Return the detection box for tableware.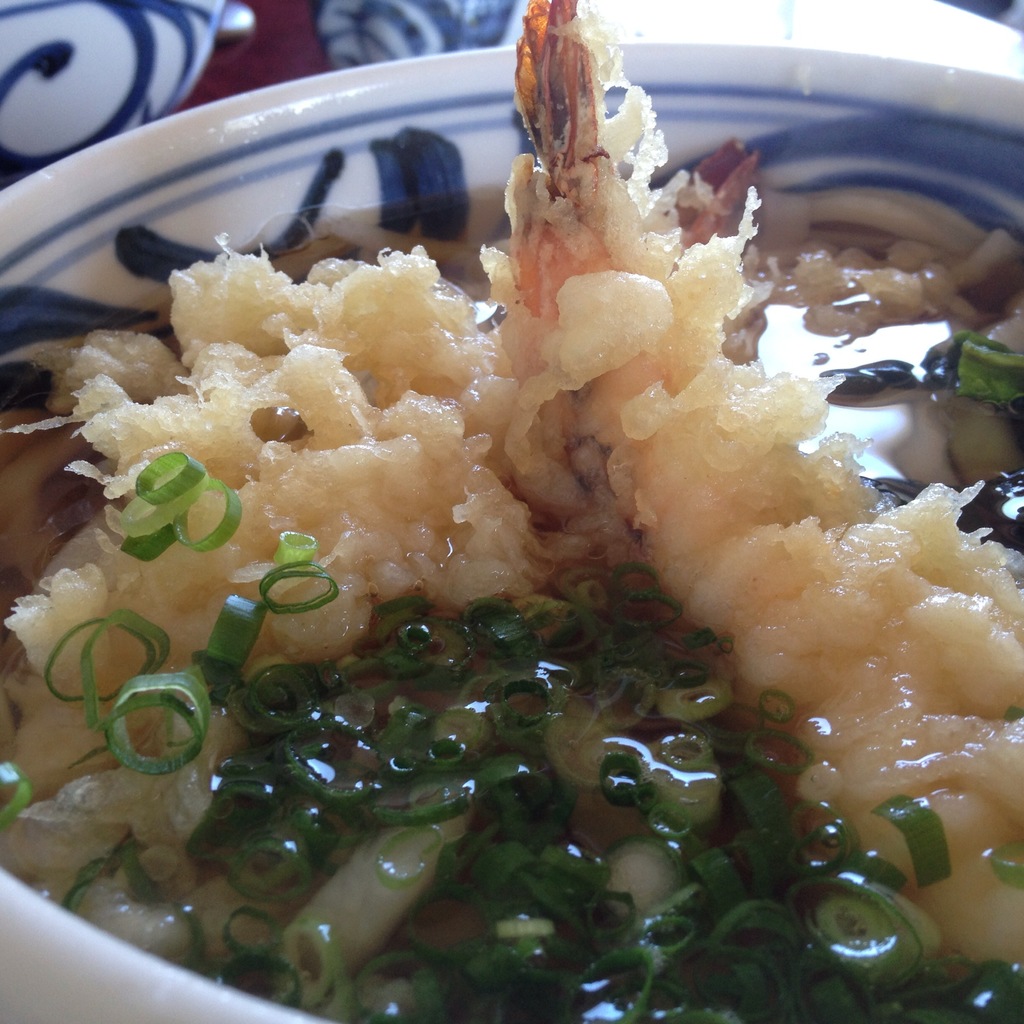
select_region(317, 0, 522, 68).
